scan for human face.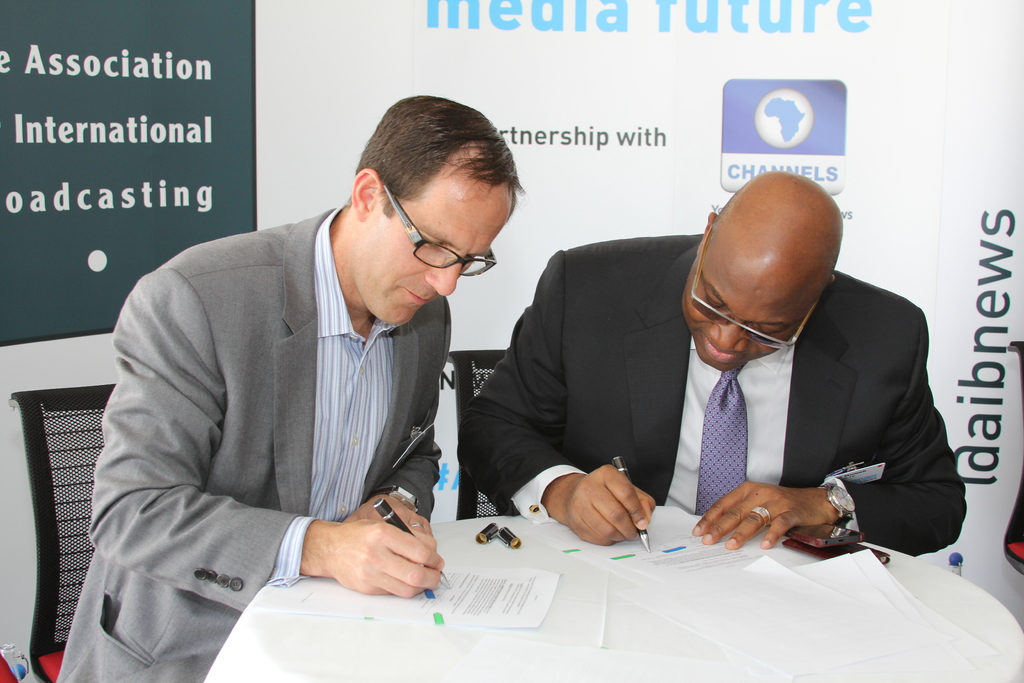
Scan result: select_region(682, 260, 805, 374).
